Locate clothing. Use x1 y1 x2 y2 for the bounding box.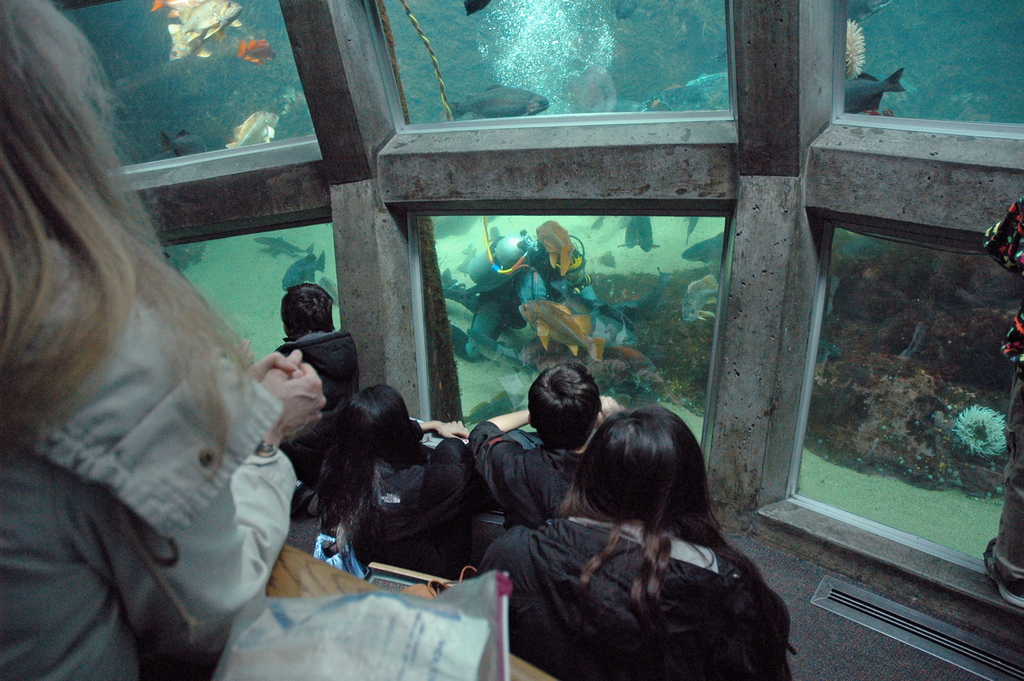
321 438 488 575.
